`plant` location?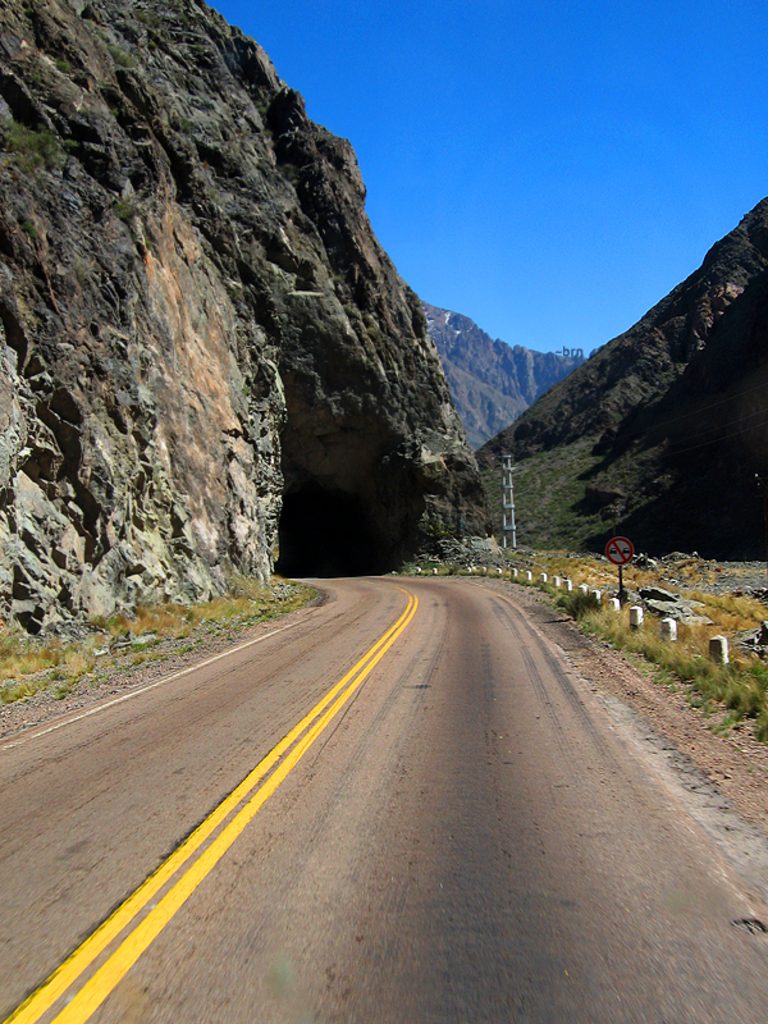
553:585:595:626
